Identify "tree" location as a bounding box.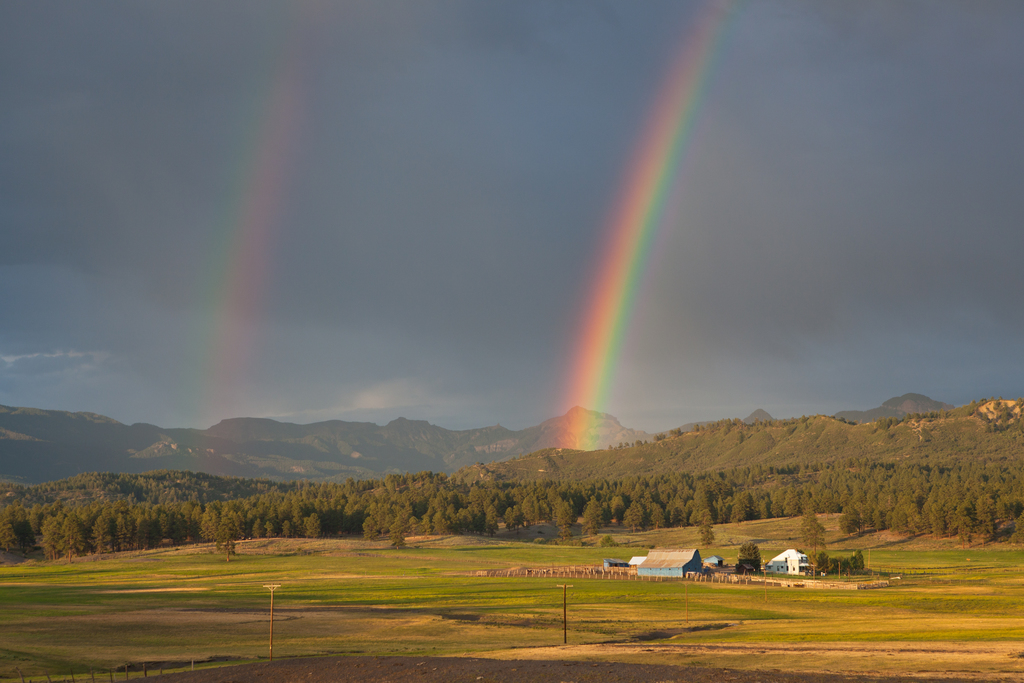
left=735, top=538, right=760, bottom=569.
